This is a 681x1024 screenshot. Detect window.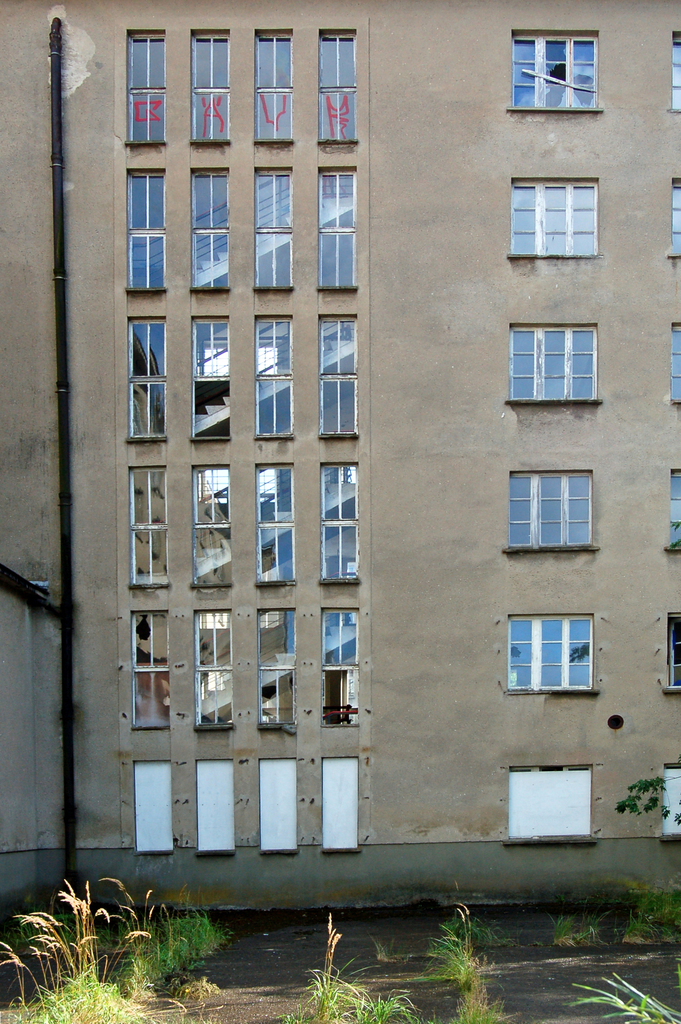
[x1=666, y1=617, x2=680, y2=691].
